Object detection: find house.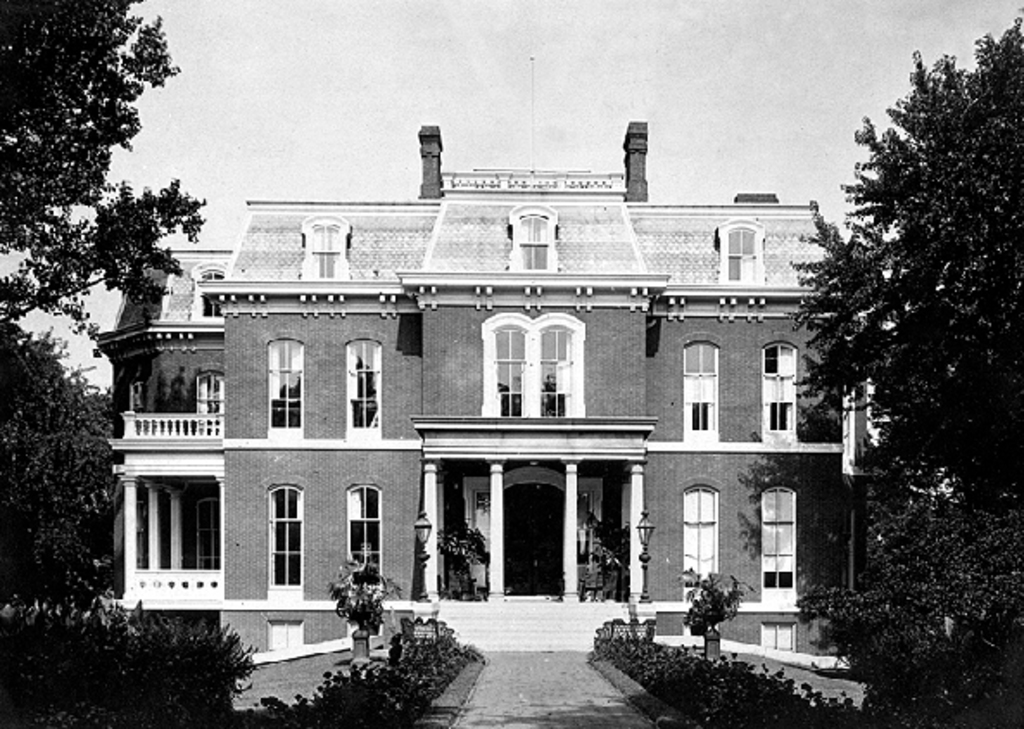
<region>155, 121, 888, 656</region>.
